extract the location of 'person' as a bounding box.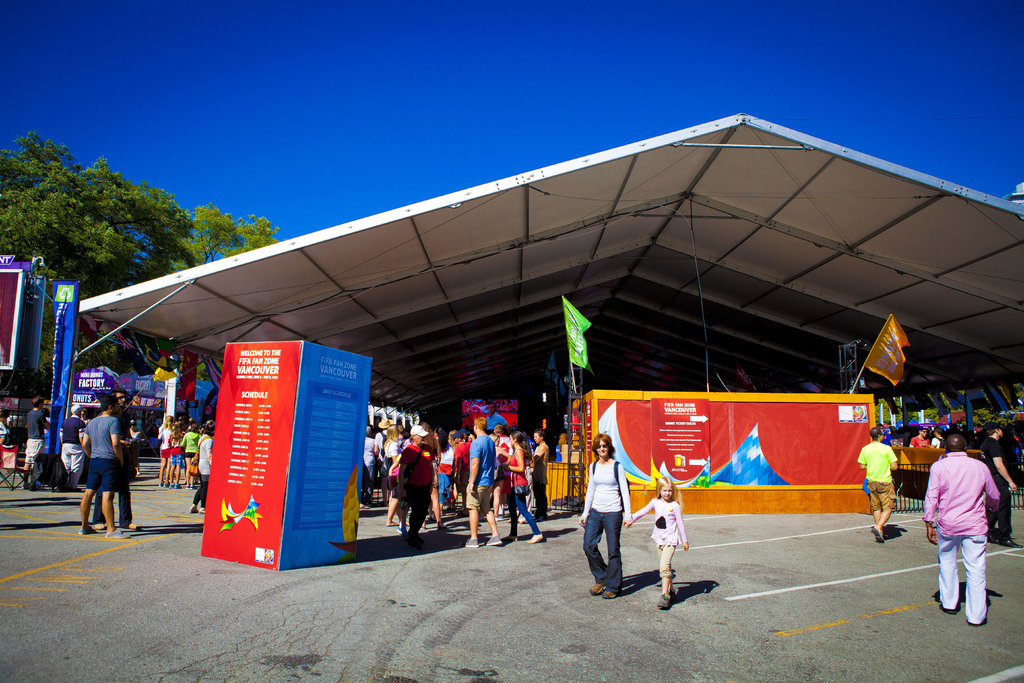
528 425 553 514.
